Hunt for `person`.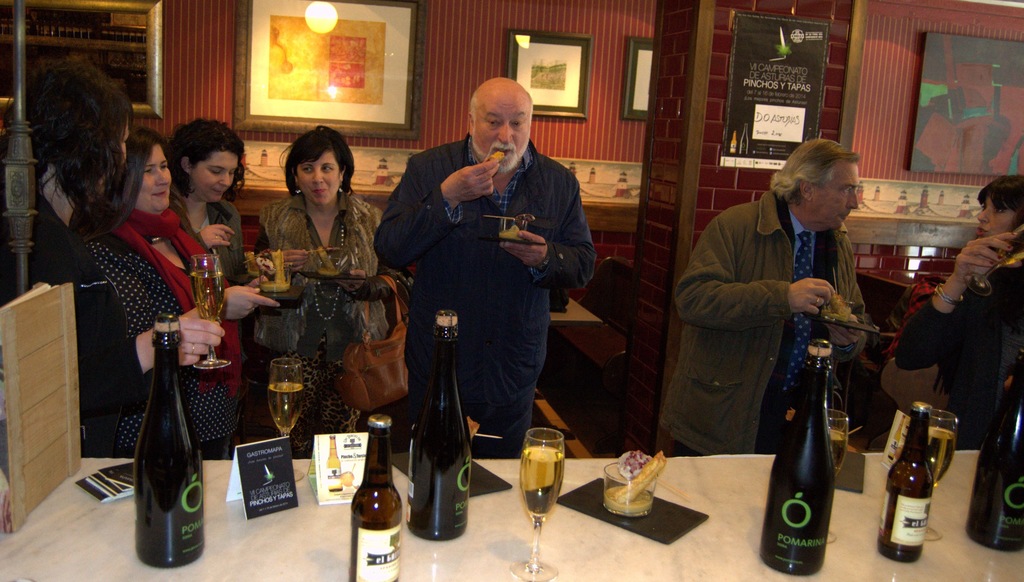
Hunted down at [653,137,871,453].
